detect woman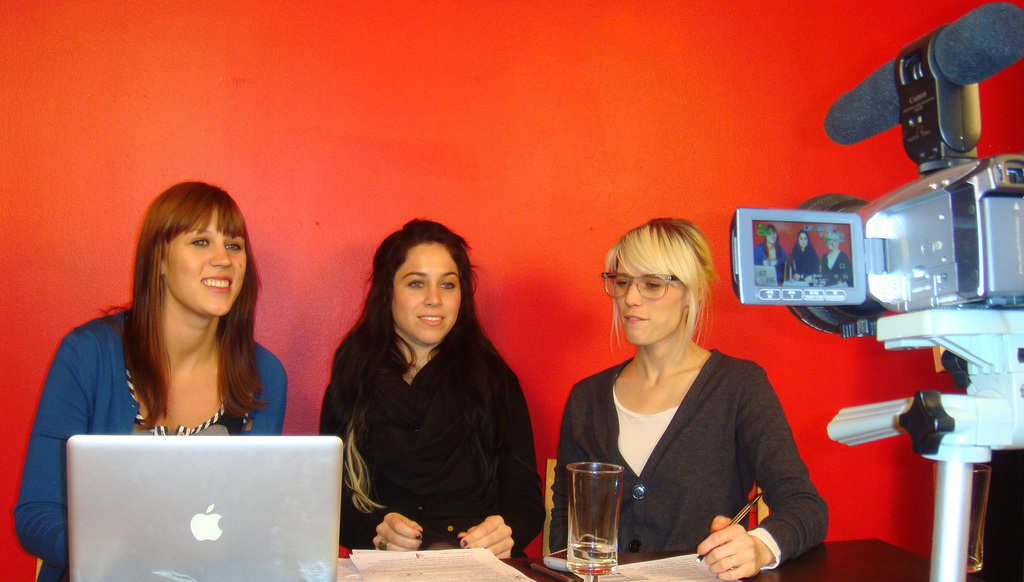
<bbox>320, 213, 554, 562</bbox>
